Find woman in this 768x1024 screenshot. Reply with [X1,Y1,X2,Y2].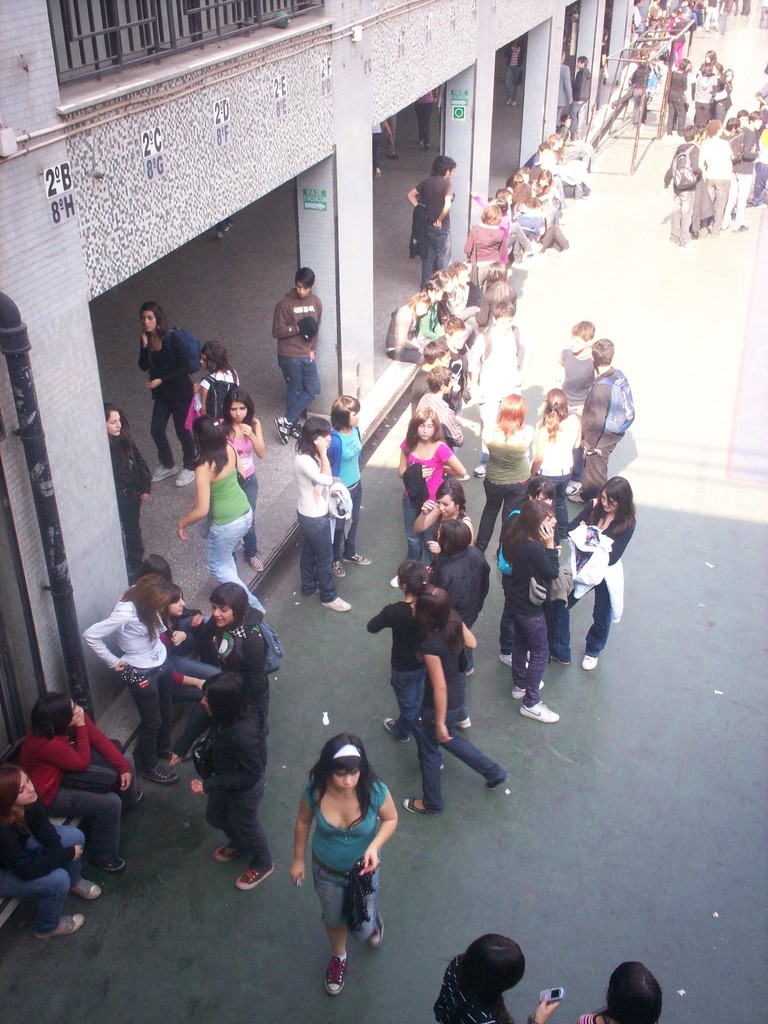
[477,396,532,557].
